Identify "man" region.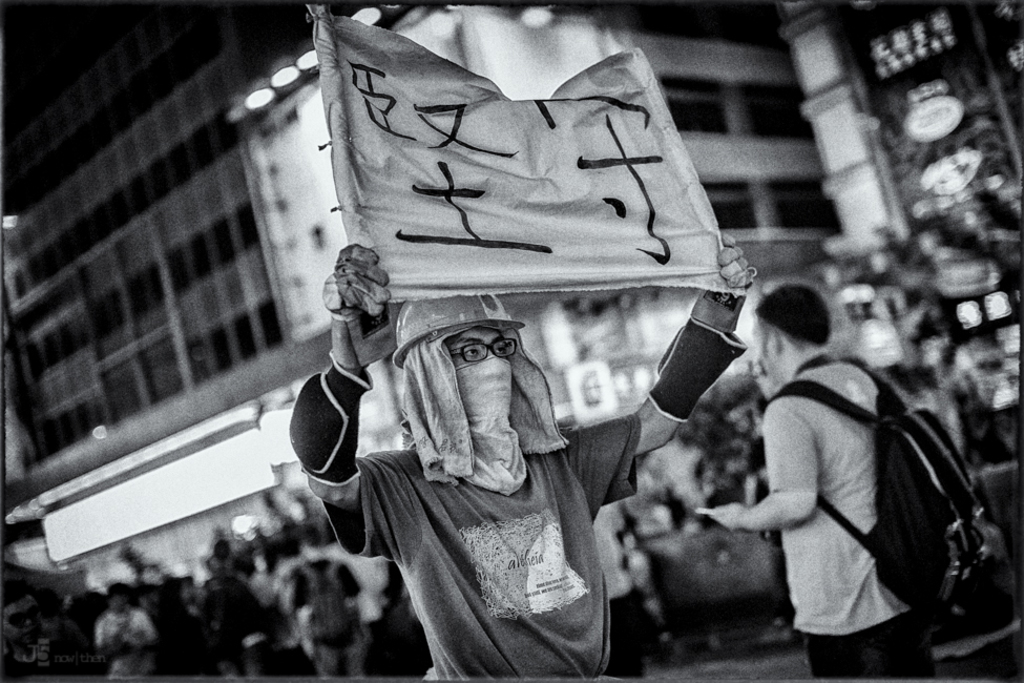
Region: <region>698, 273, 941, 682</region>.
